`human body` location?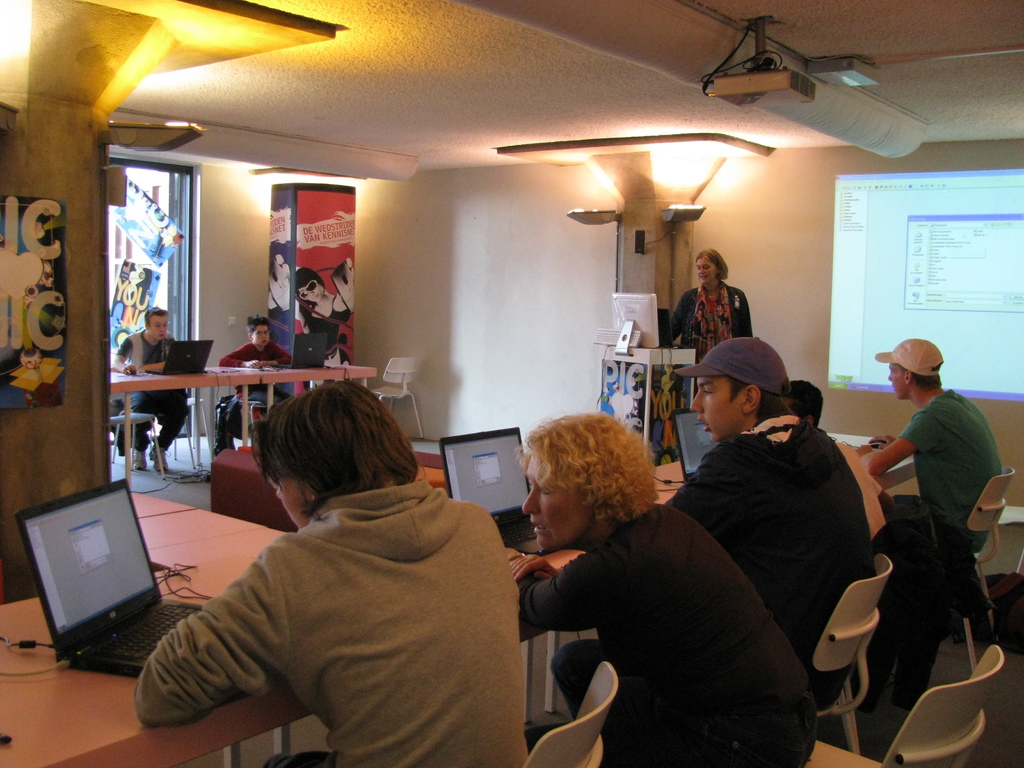
box=[113, 308, 188, 476]
